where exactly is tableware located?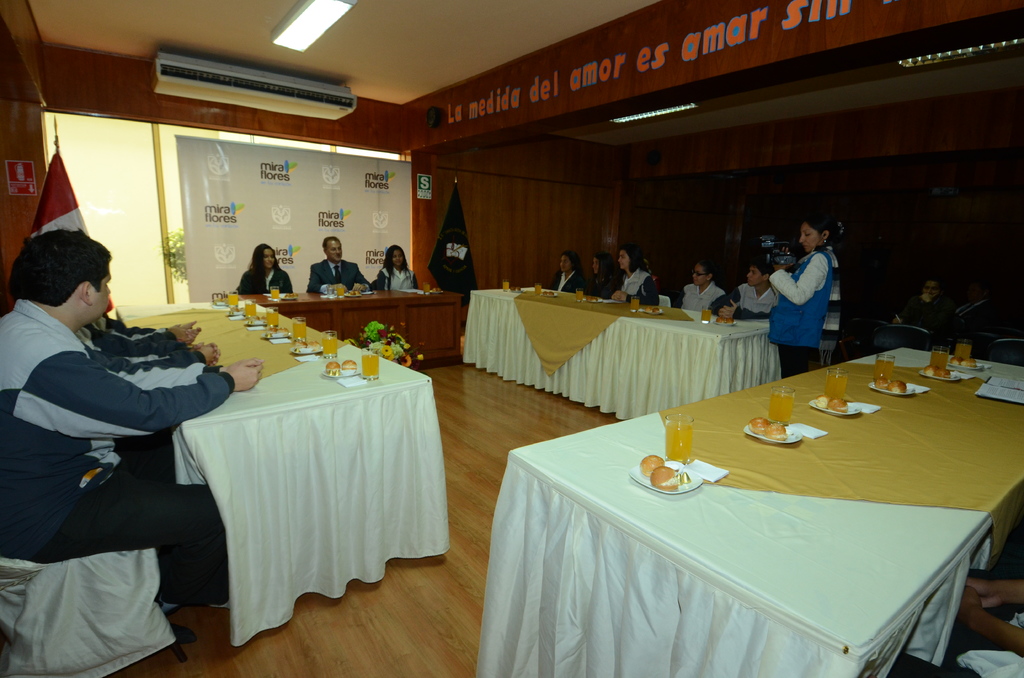
Its bounding box is [x1=508, y1=289, x2=525, y2=295].
